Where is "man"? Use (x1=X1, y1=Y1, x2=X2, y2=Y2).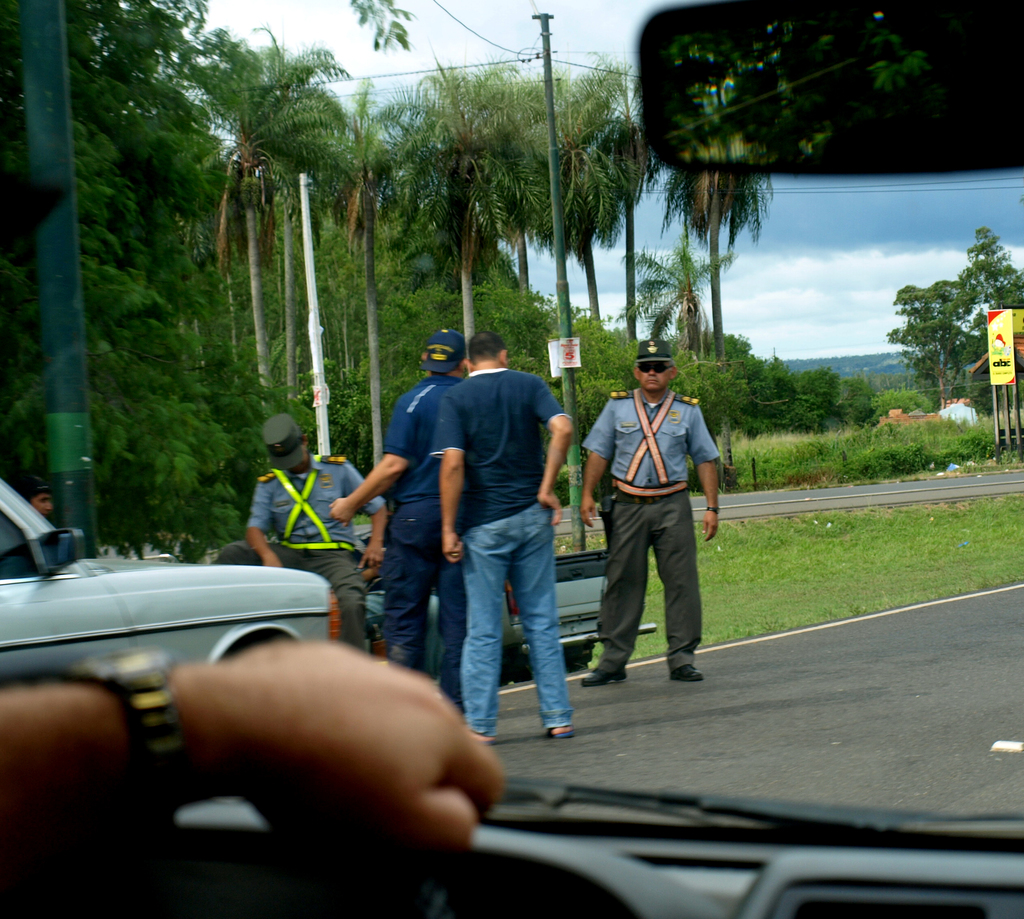
(x1=25, y1=487, x2=55, y2=514).
